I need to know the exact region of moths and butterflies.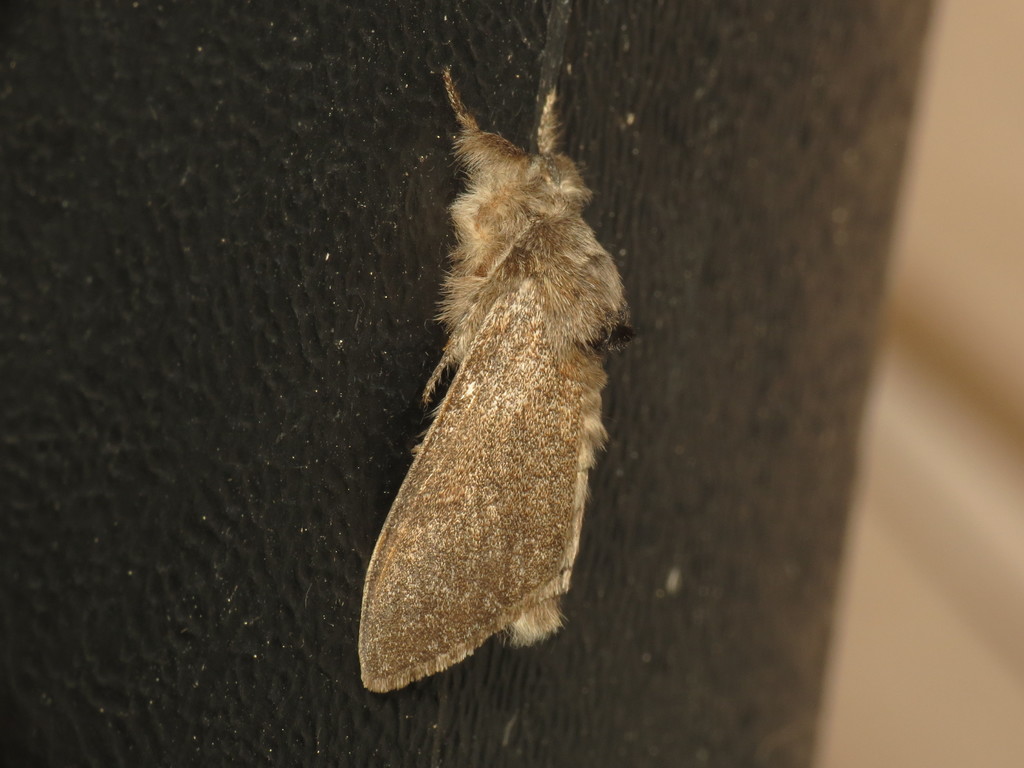
Region: bbox=(355, 65, 643, 698).
